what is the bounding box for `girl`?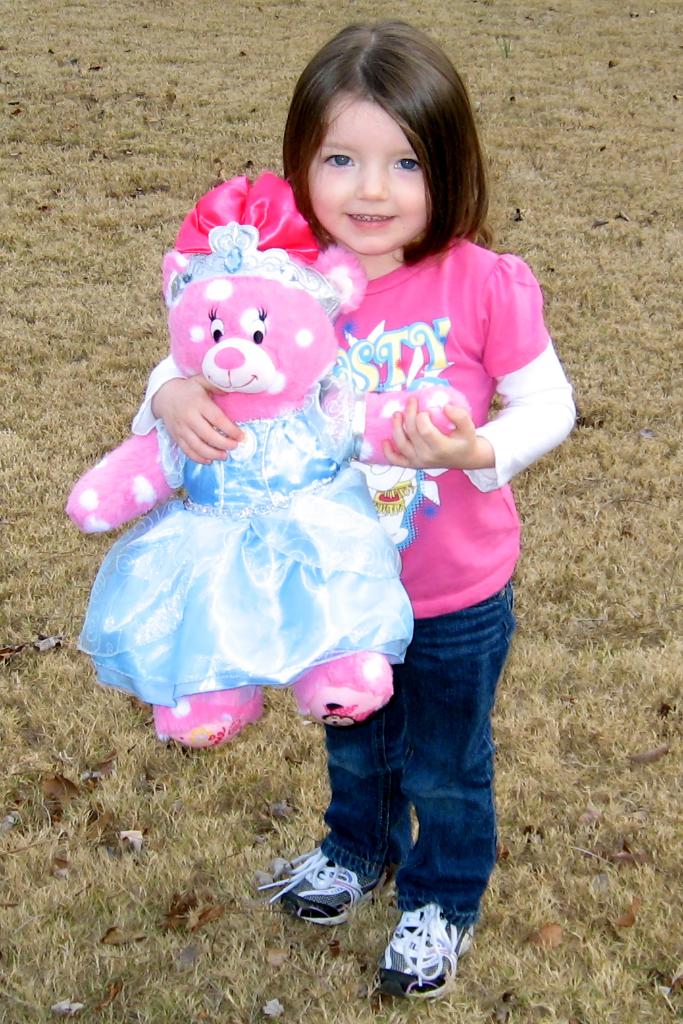
{"left": 131, "top": 11, "right": 572, "bottom": 992}.
